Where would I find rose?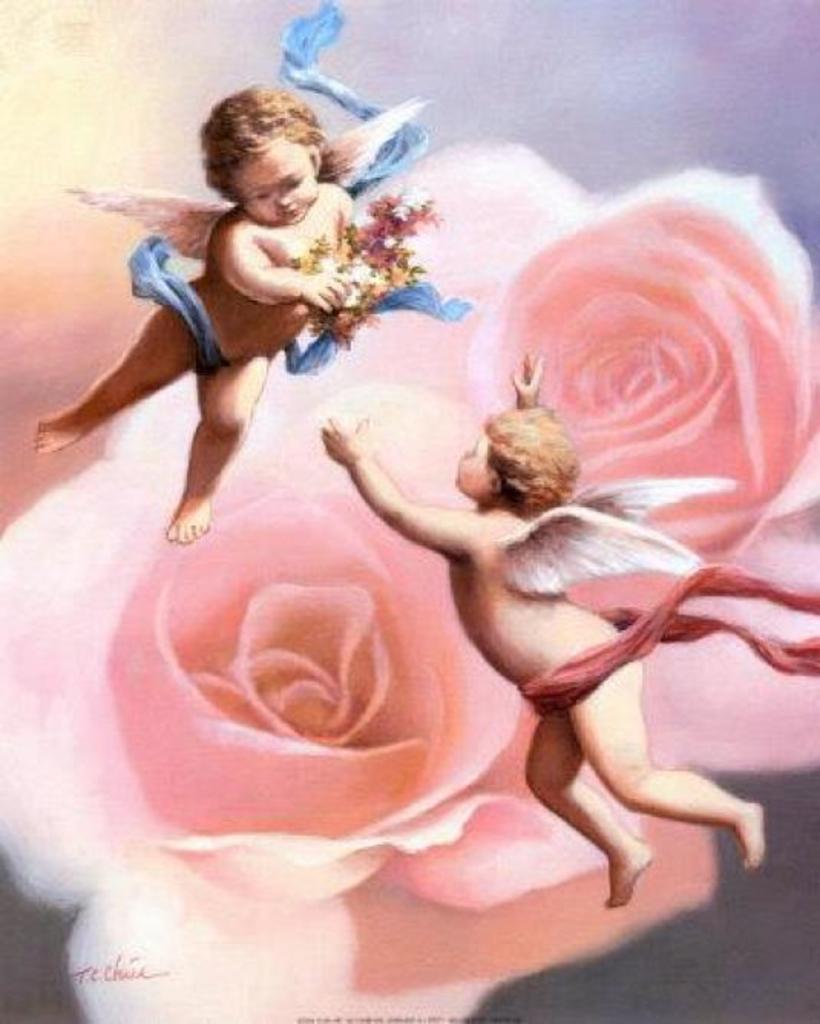
At (left=0, top=399, right=723, bottom=1022).
